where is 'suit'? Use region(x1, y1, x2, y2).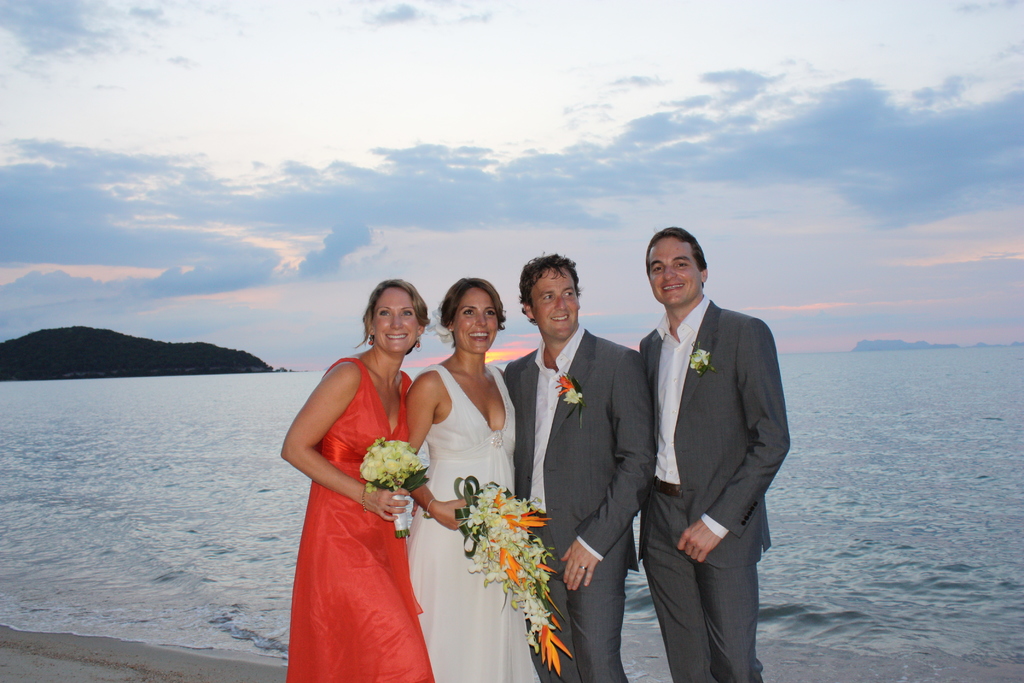
region(504, 327, 657, 682).
